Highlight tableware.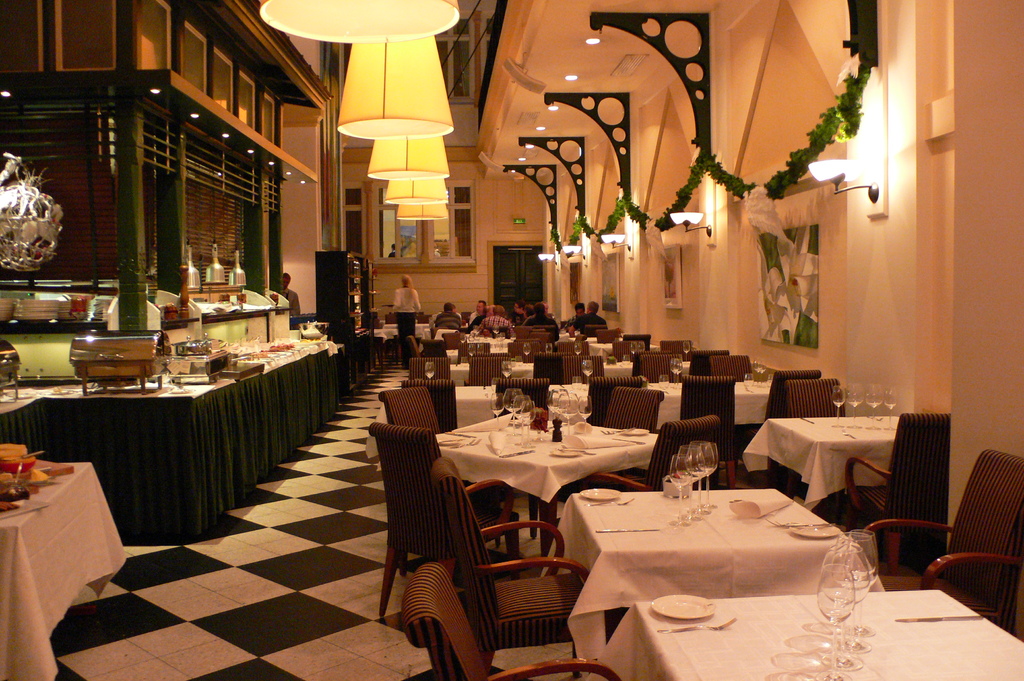
Highlighted region: 501 359 513 382.
